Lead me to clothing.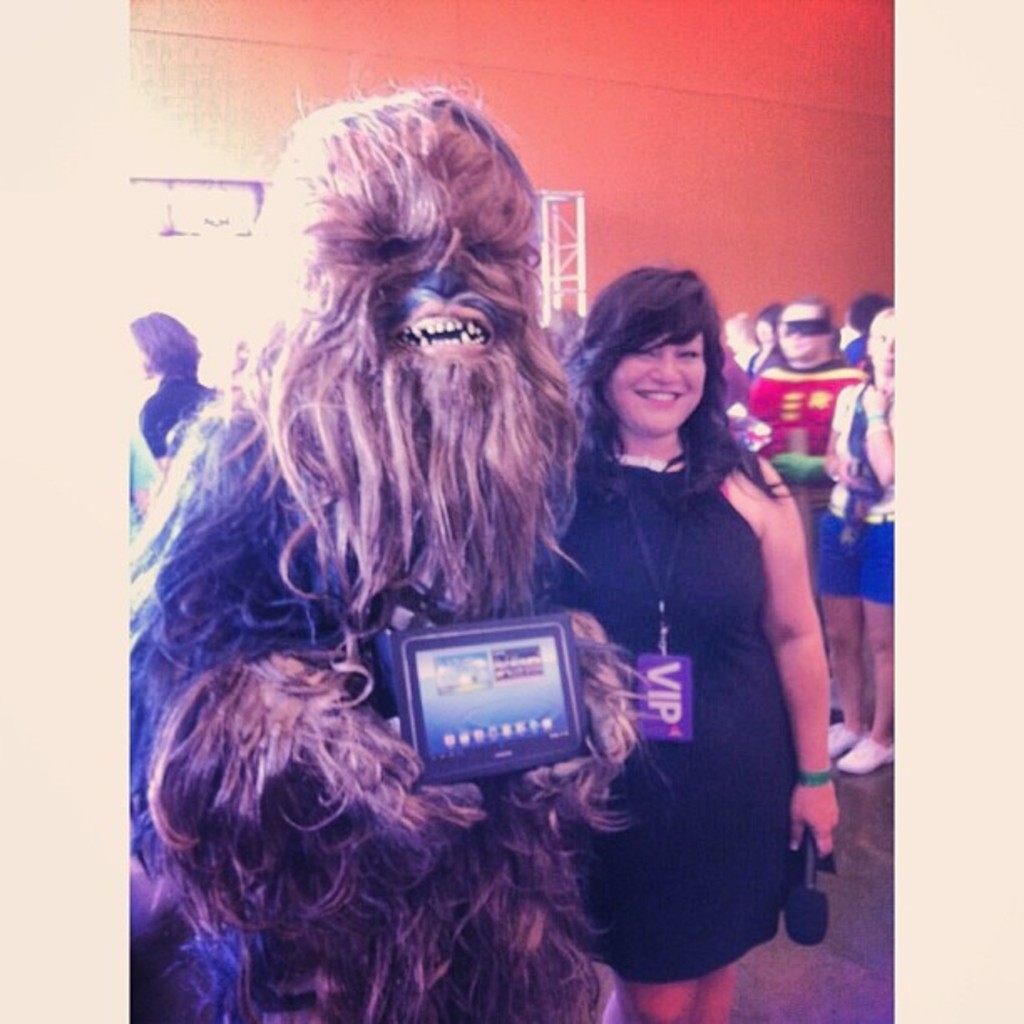
Lead to <box>827,381,897,529</box>.
